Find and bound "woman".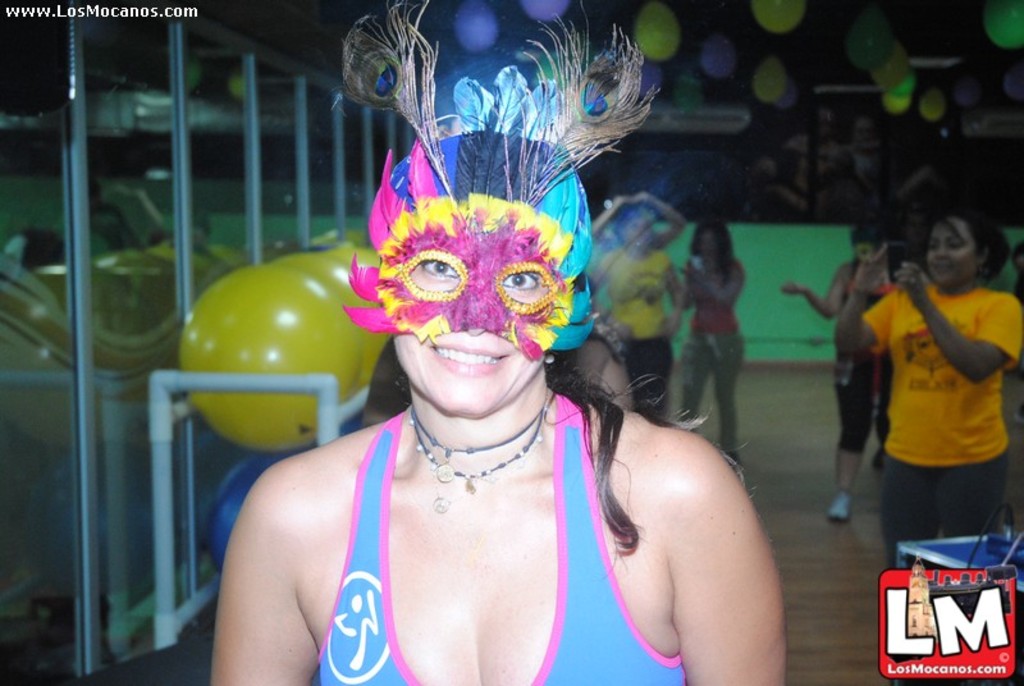
Bound: left=781, top=224, right=900, bottom=525.
